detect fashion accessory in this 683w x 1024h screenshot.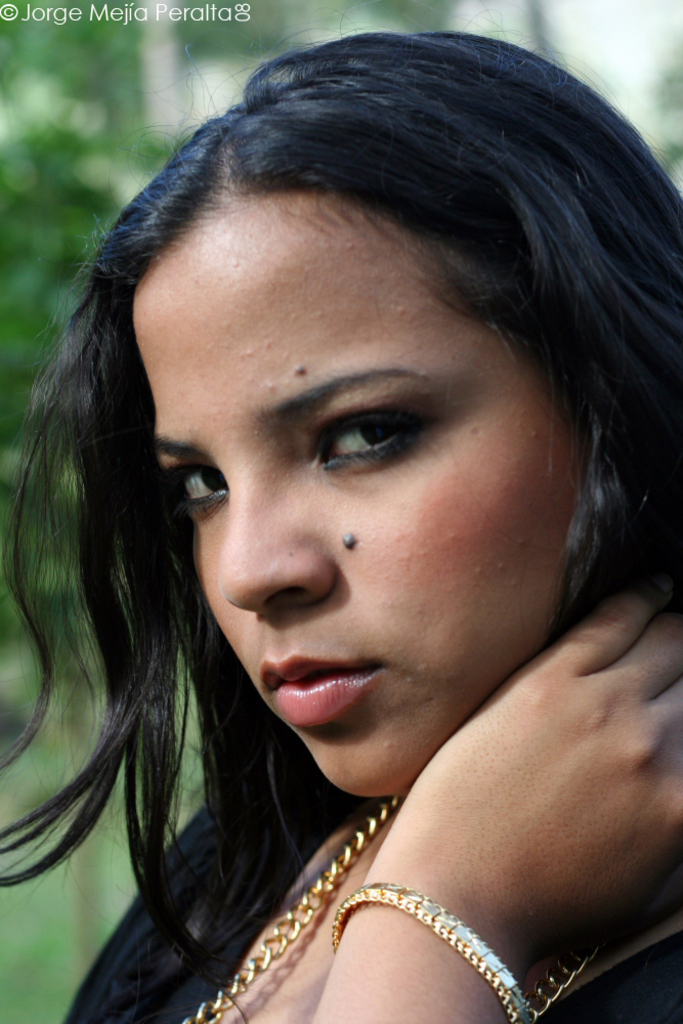
Detection: l=334, t=899, r=523, b=1023.
